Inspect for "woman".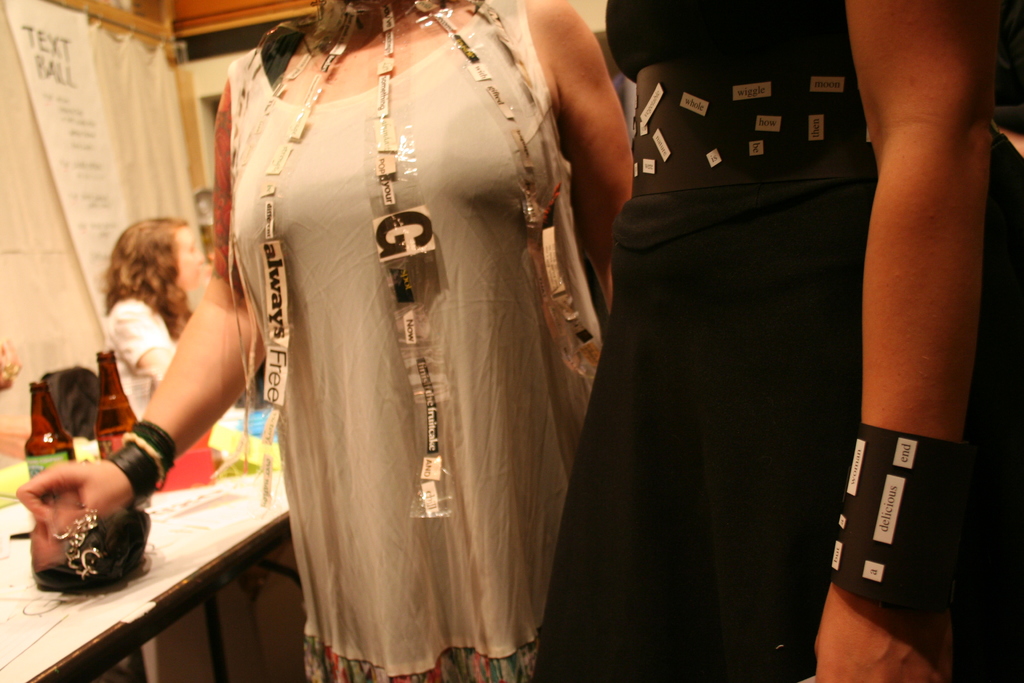
Inspection: pyautogui.locateOnScreen(122, 0, 723, 632).
